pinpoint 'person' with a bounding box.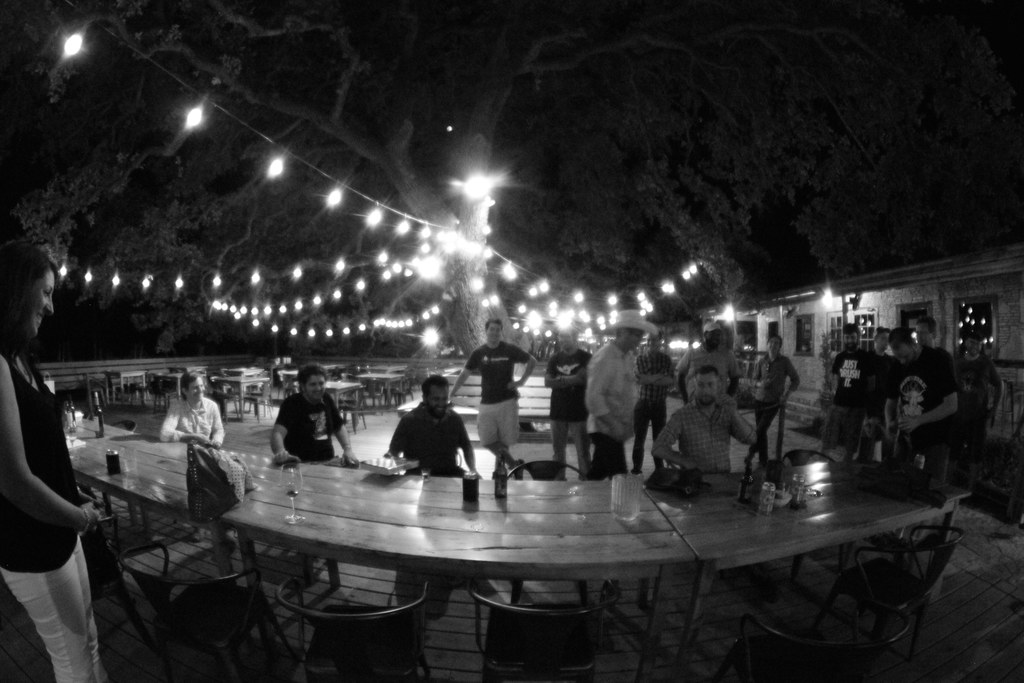
crop(749, 336, 798, 461).
